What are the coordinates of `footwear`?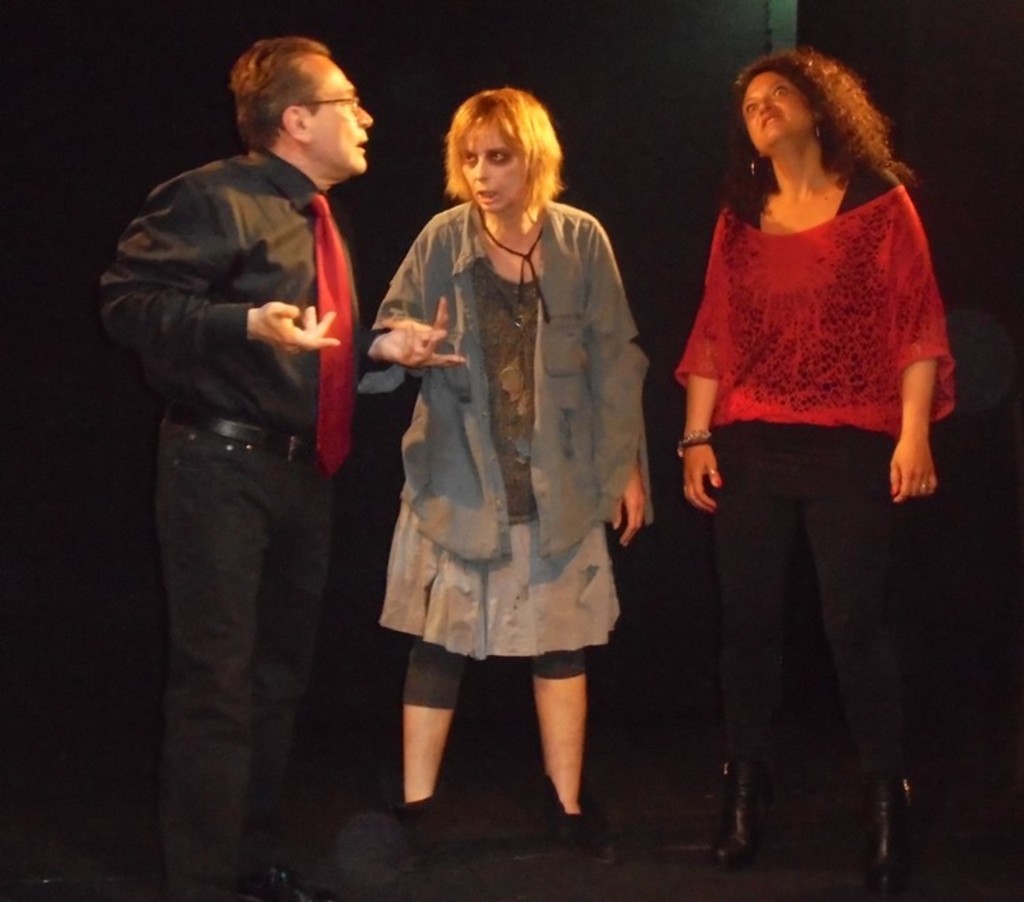
bbox=[359, 793, 436, 879].
